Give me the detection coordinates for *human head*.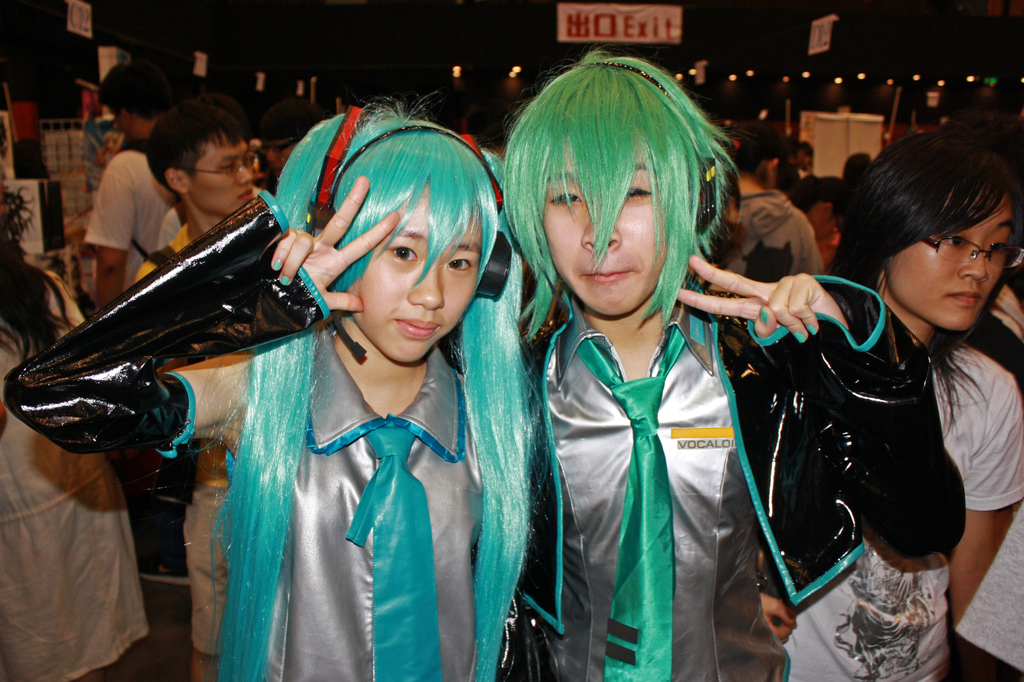
(x1=726, y1=125, x2=789, y2=191).
